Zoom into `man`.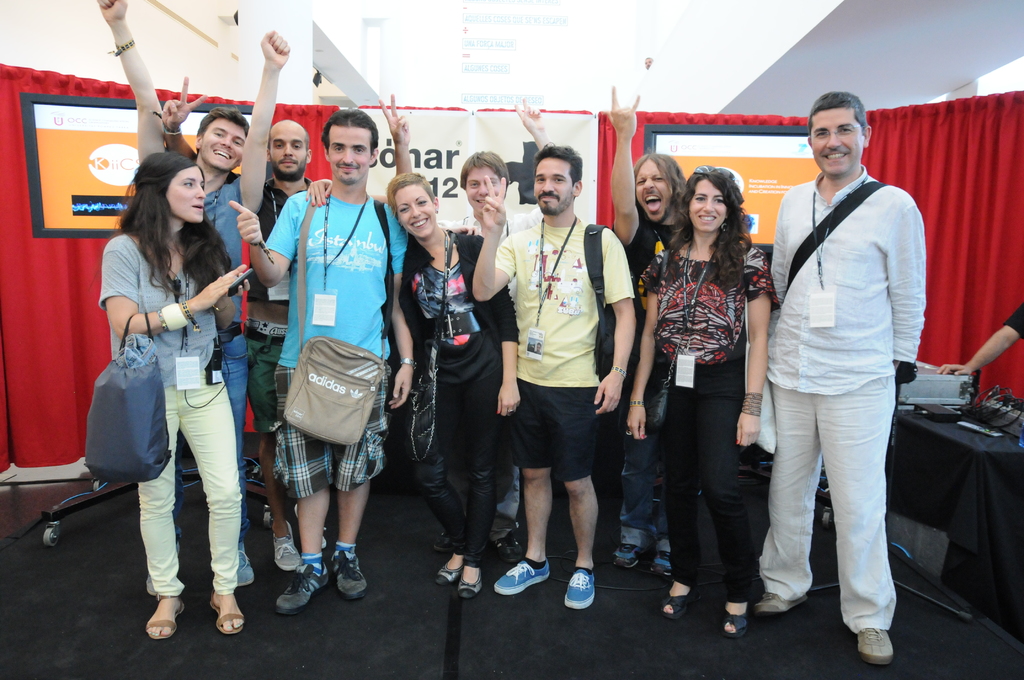
Zoom target: pyautogui.locateOnScreen(756, 74, 940, 660).
